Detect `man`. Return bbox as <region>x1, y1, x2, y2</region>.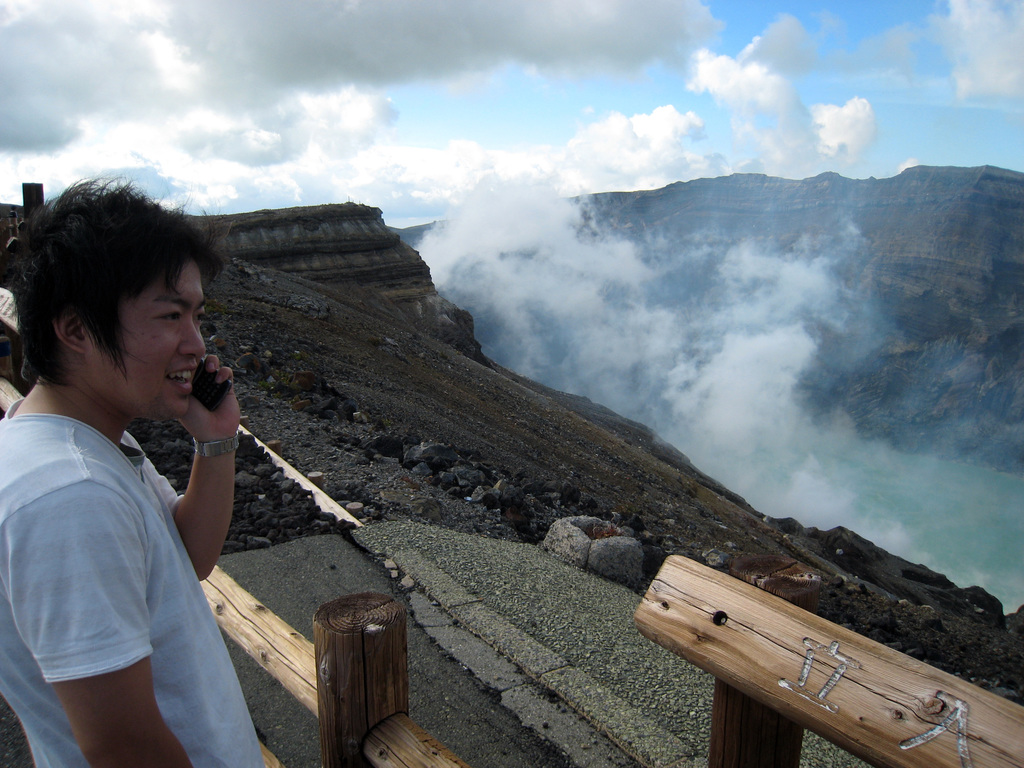
<region>0, 173, 268, 767</region>.
